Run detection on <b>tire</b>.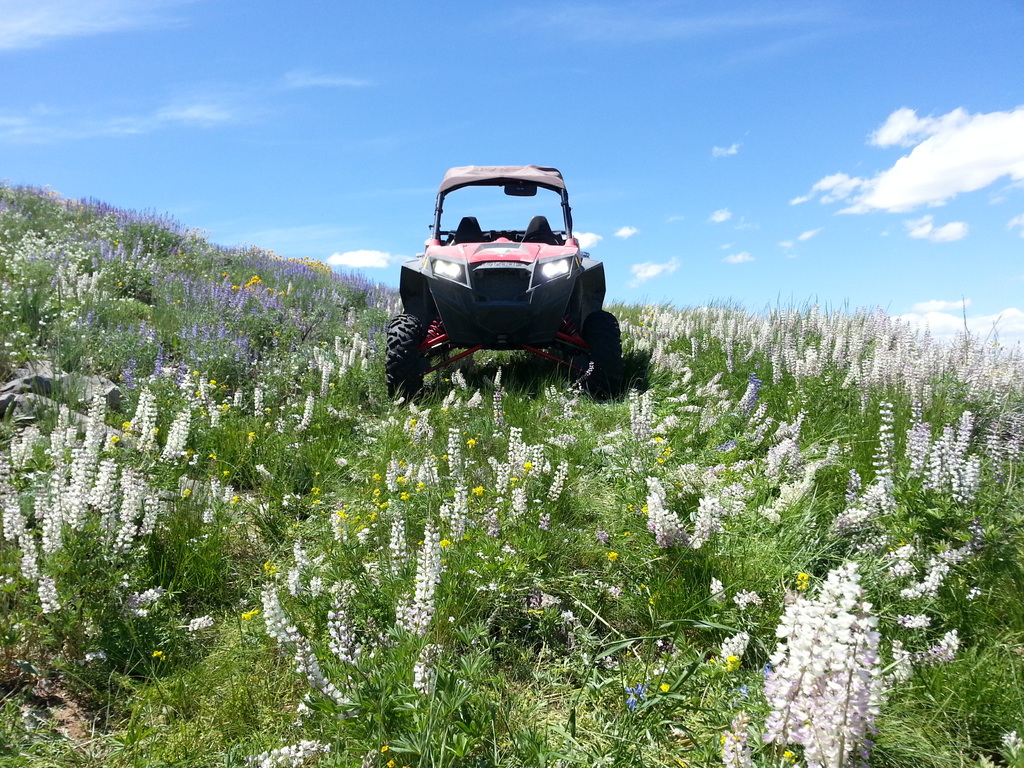
Result: <bbox>381, 308, 417, 395</bbox>.
